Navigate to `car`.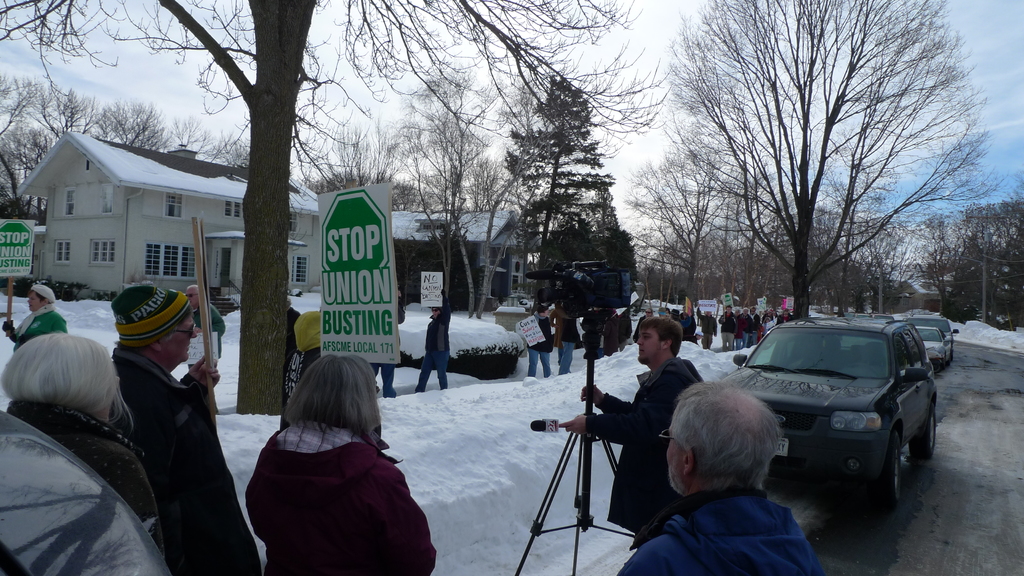
Navigation target: 495:291:553:332.
